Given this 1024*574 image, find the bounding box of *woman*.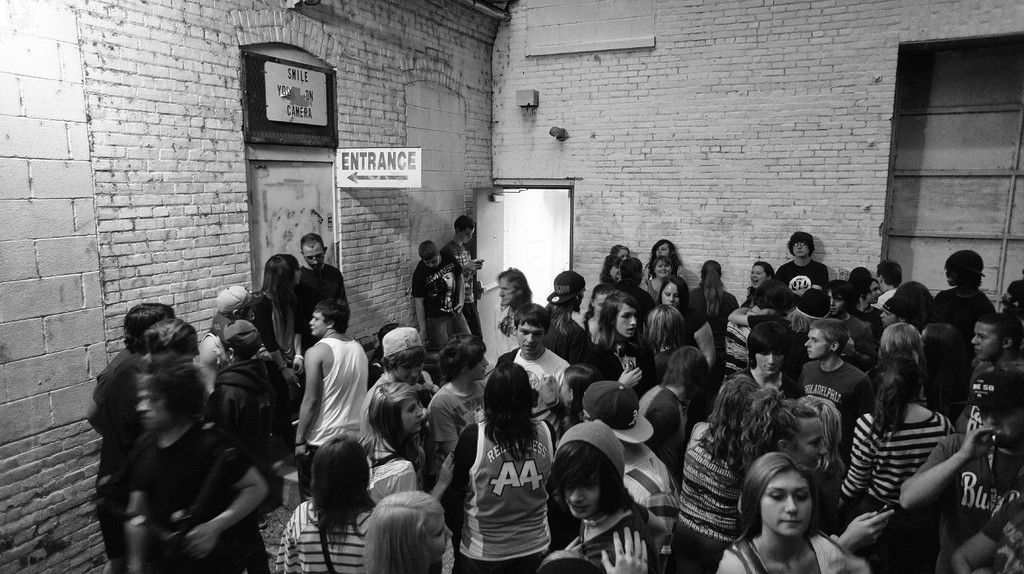
left=674, top=369, right=764, bottom=573.
